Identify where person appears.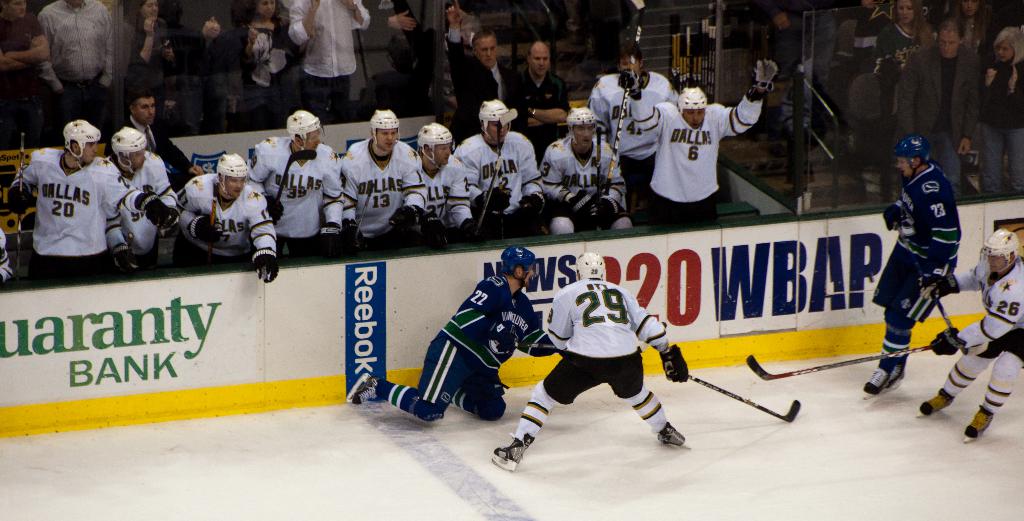
Appears at 346, 244, 559, 427.
